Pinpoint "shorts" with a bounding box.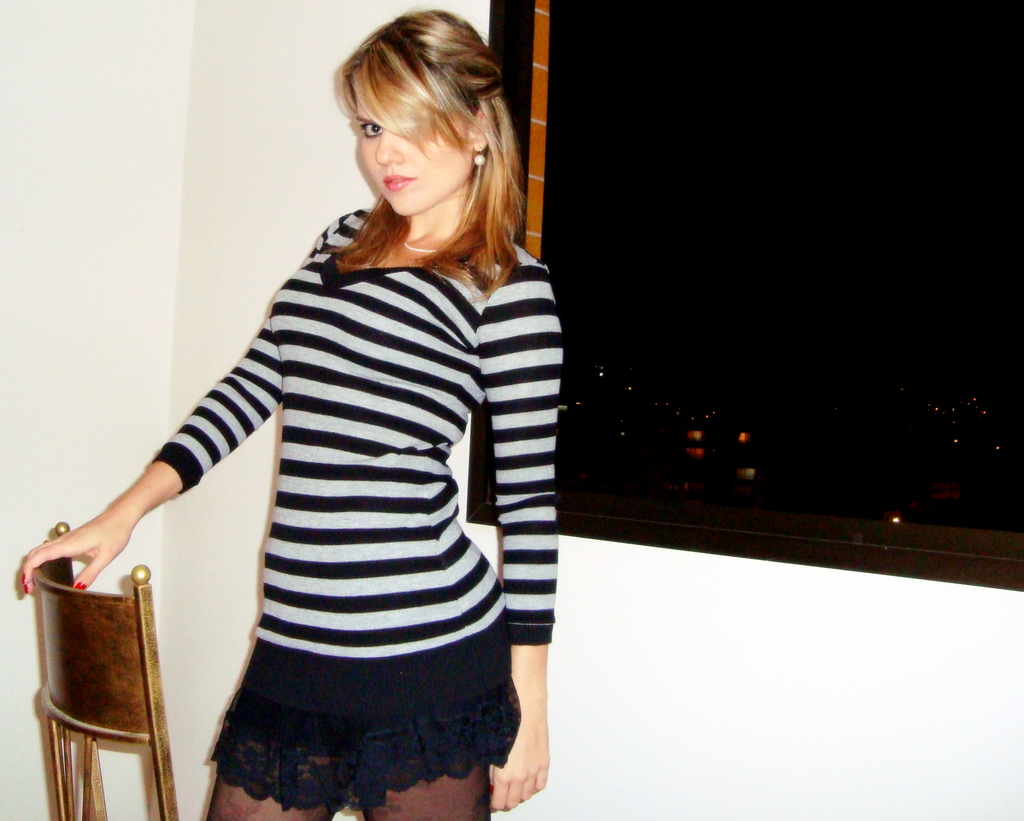
pyautogui.locateOnScreen(177, 630, 534, 766).
